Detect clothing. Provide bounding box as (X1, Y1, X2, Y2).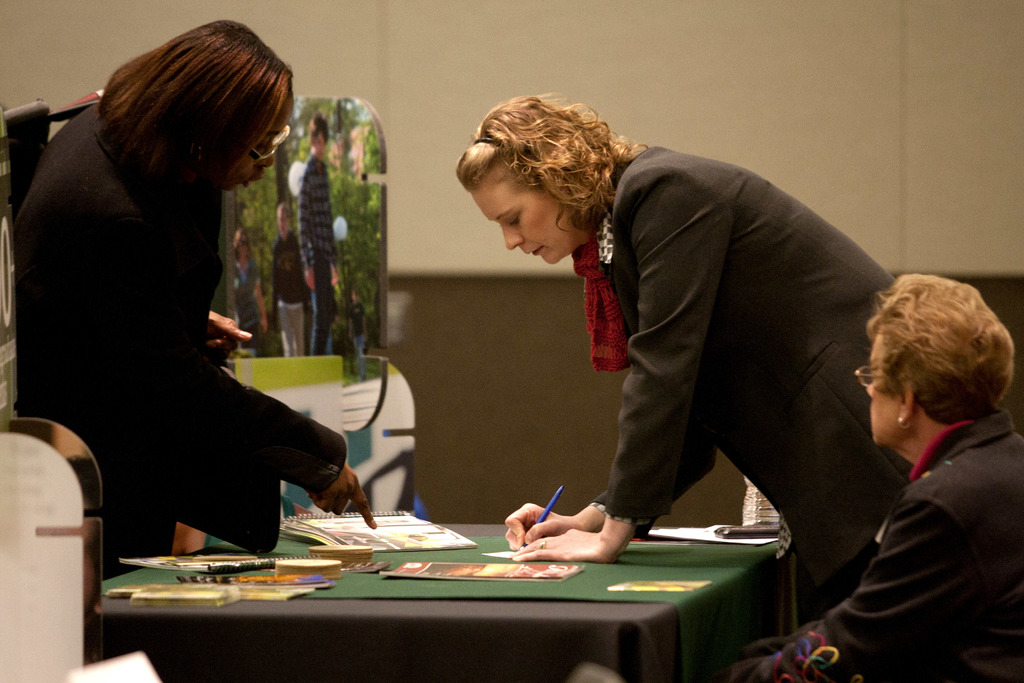
(11, 99, 351, 583).
